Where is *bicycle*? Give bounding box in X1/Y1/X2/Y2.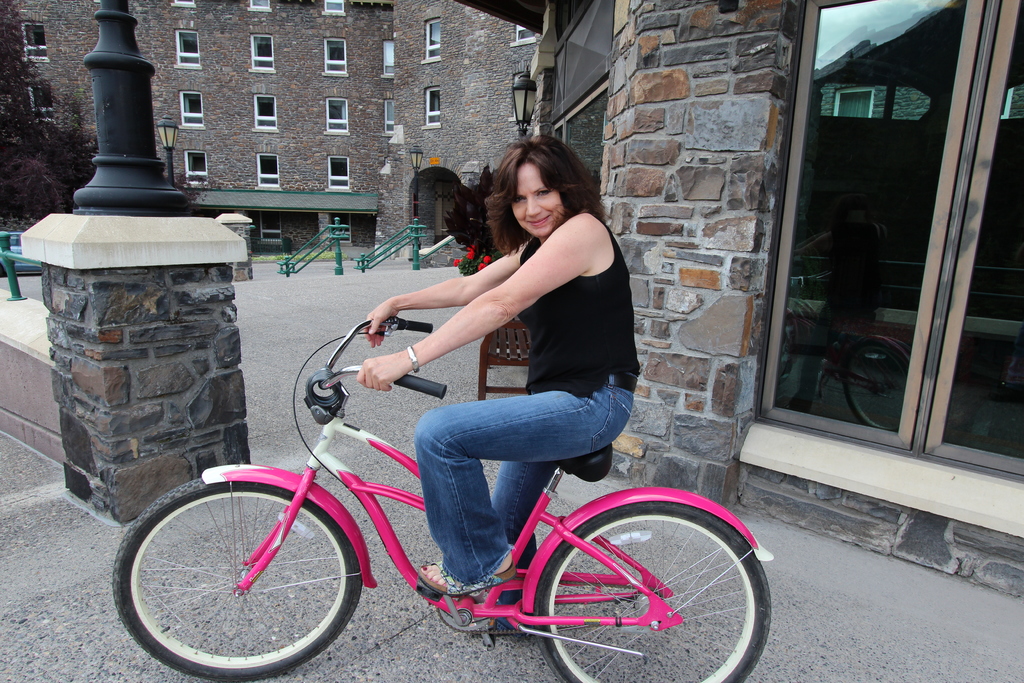
105/318/805/675.
